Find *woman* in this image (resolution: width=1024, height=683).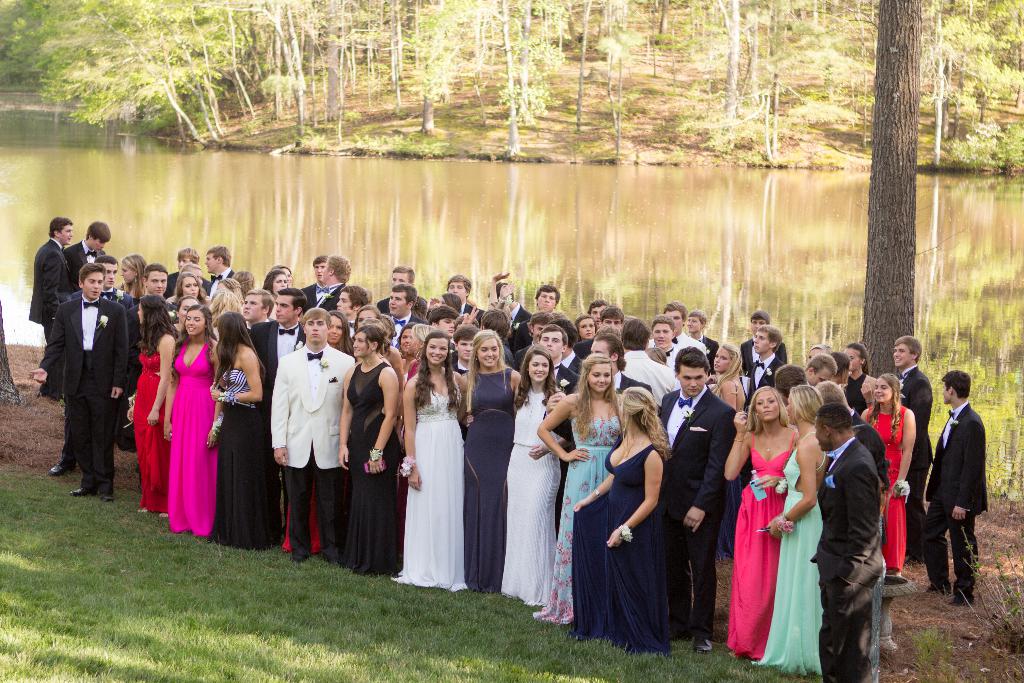
x1=335 y1=327 x2=404 y2=577.
